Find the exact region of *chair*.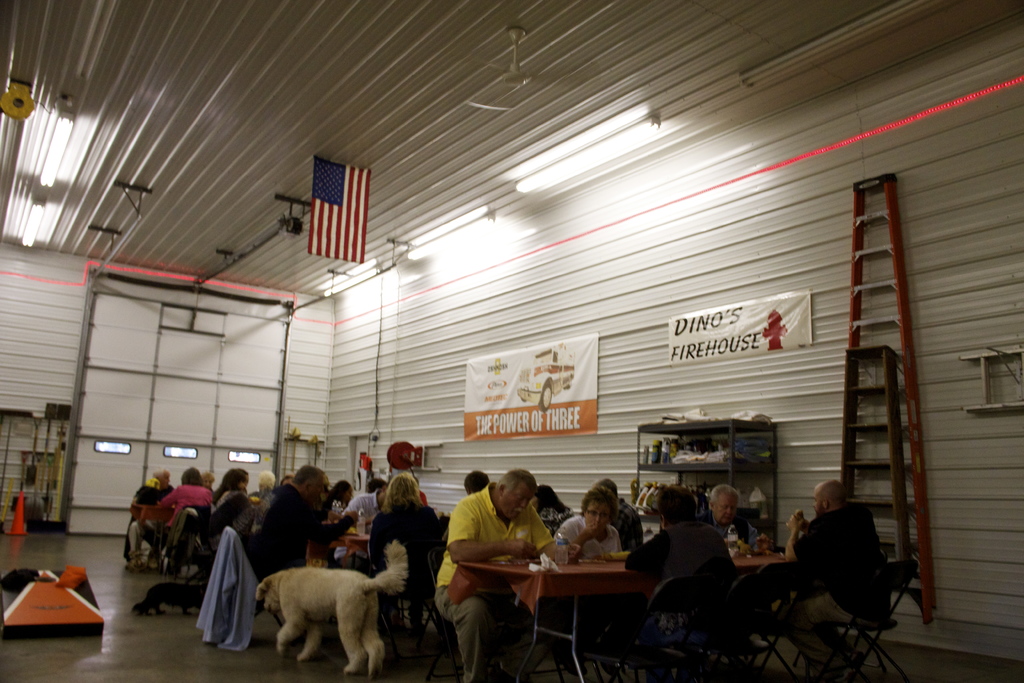
Exact region: 787:553:922:682.
